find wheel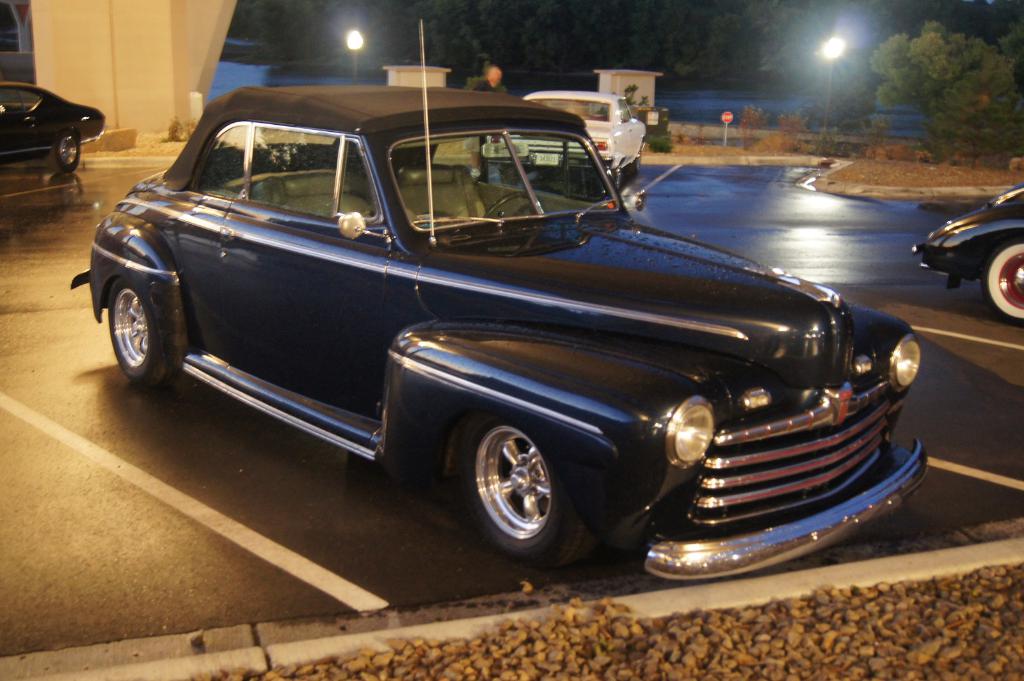
left=106, top=278, right=176, bottom=394
